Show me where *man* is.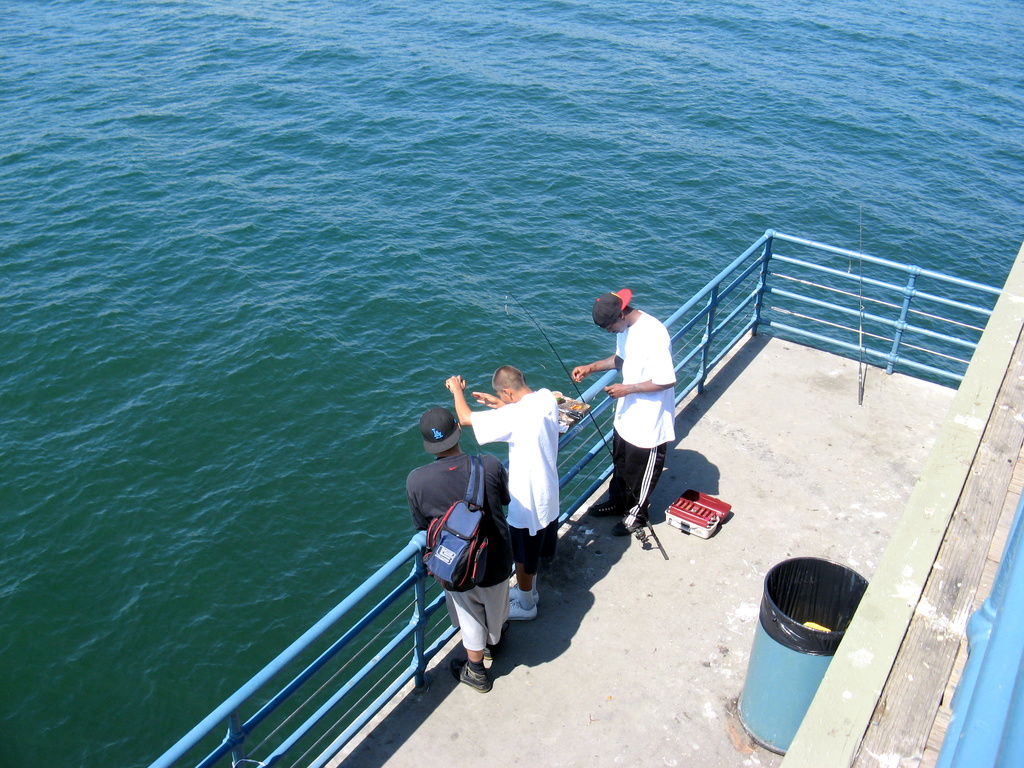
*man* is at crop(454, 360, 567, 621).
